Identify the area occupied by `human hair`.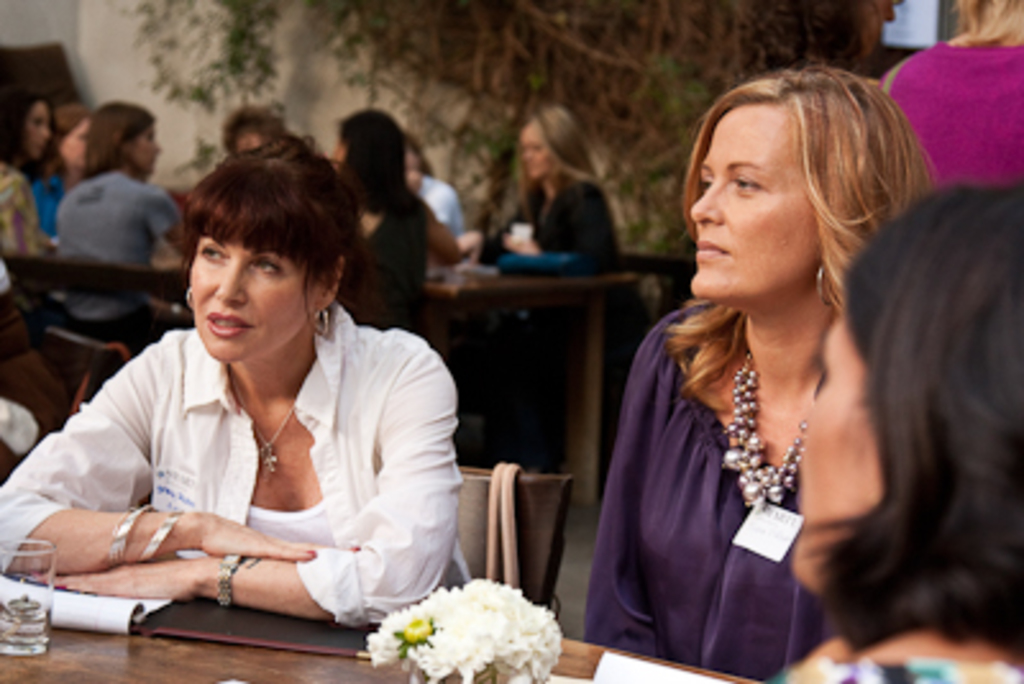
Area: detection(177, 128, 371, 338).
